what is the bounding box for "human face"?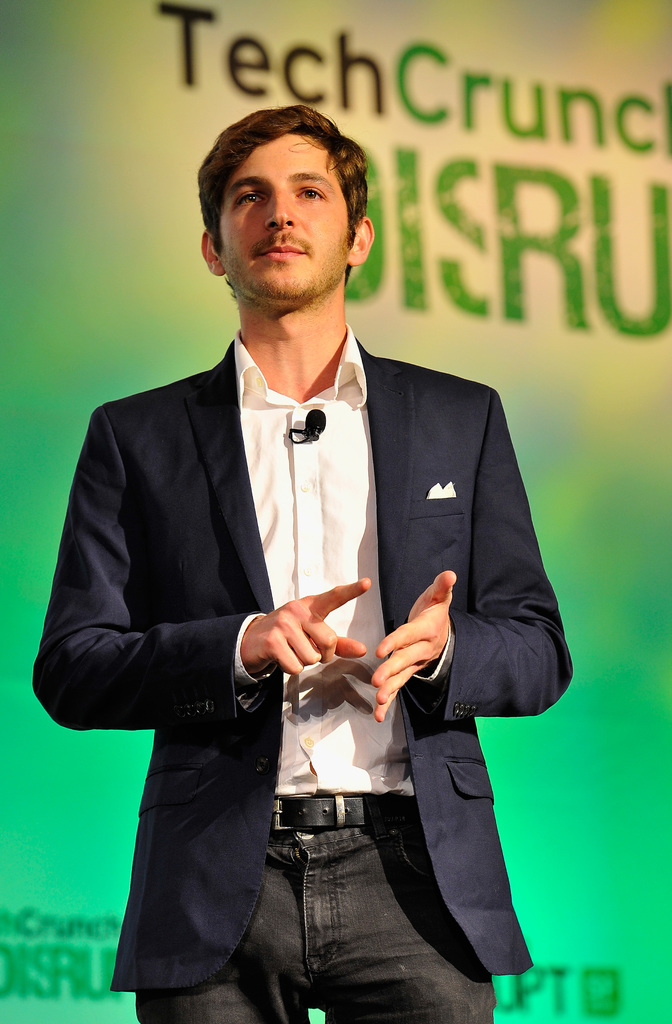
(219,132,350,316).
